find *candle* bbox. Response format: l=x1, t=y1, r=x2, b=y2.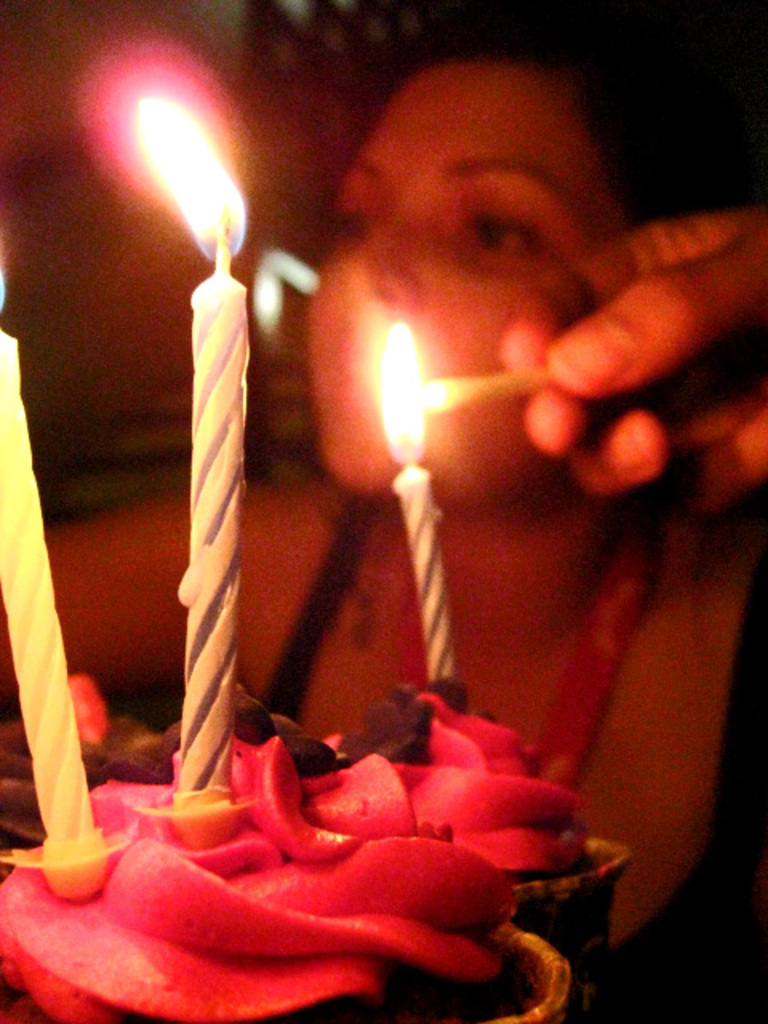
l=141, t=104, r=254, b=810.
